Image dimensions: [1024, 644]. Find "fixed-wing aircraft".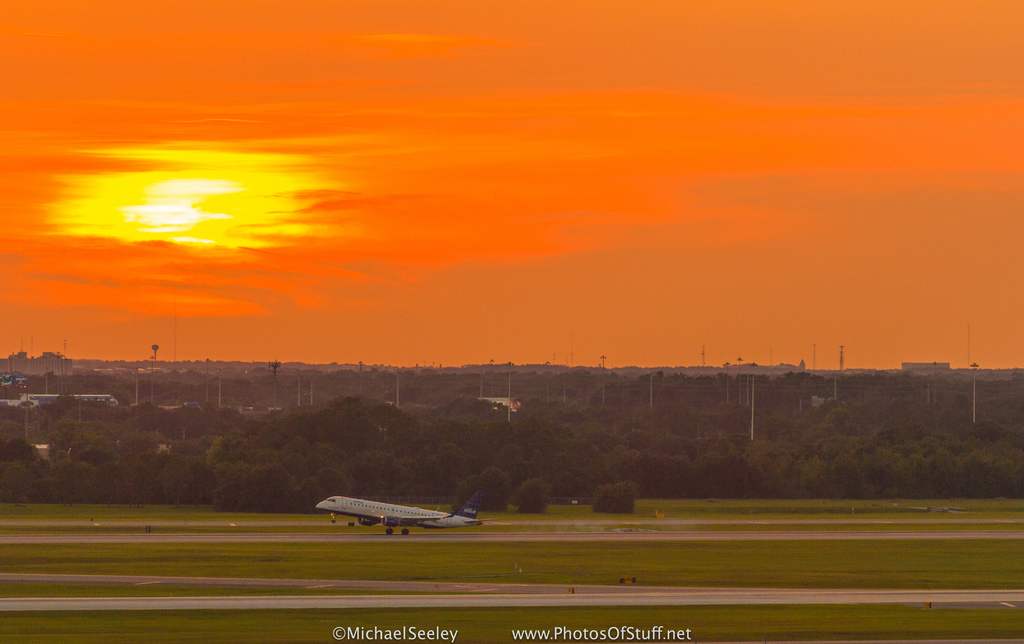
pyautogui.locateOnScreen(318, 491, 483, 536).
